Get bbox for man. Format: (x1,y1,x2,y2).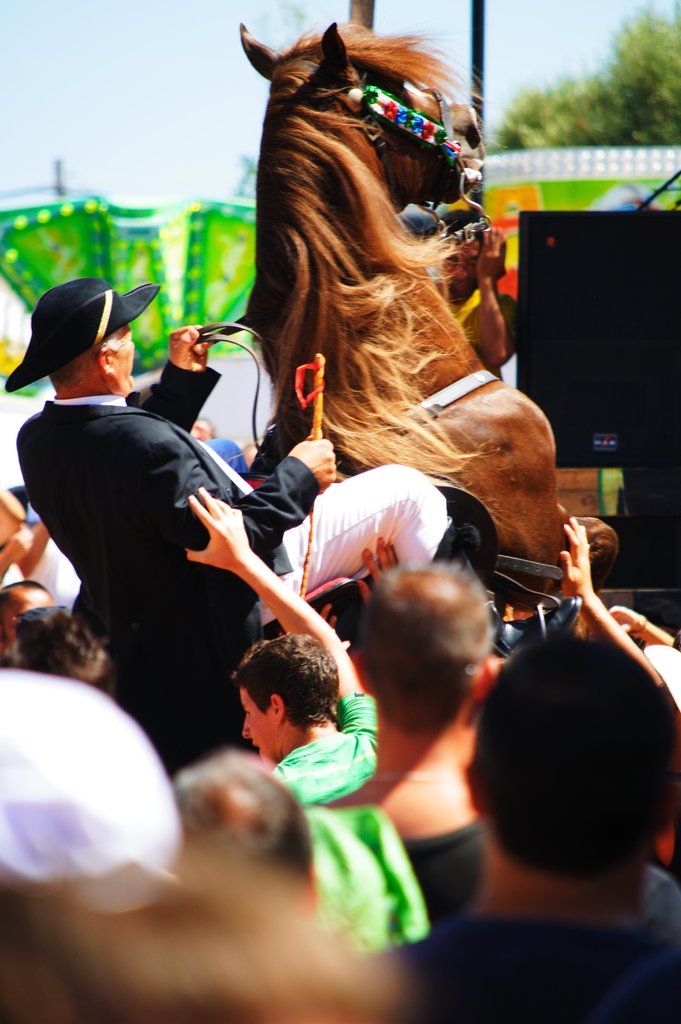
(183,486,429,955).
